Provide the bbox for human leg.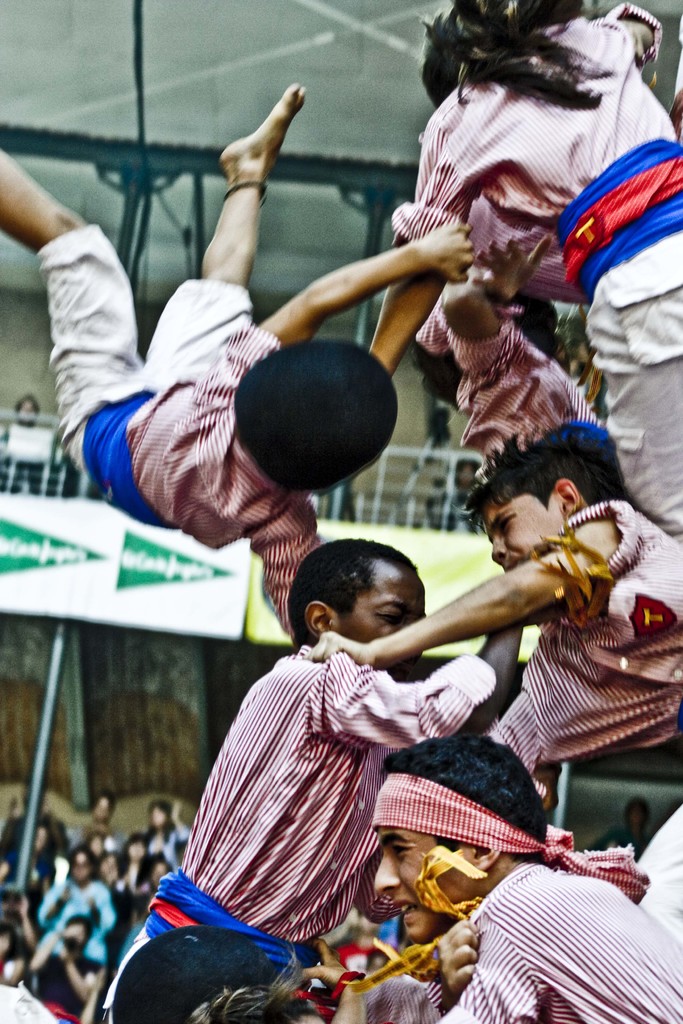
159 84 304 361.
